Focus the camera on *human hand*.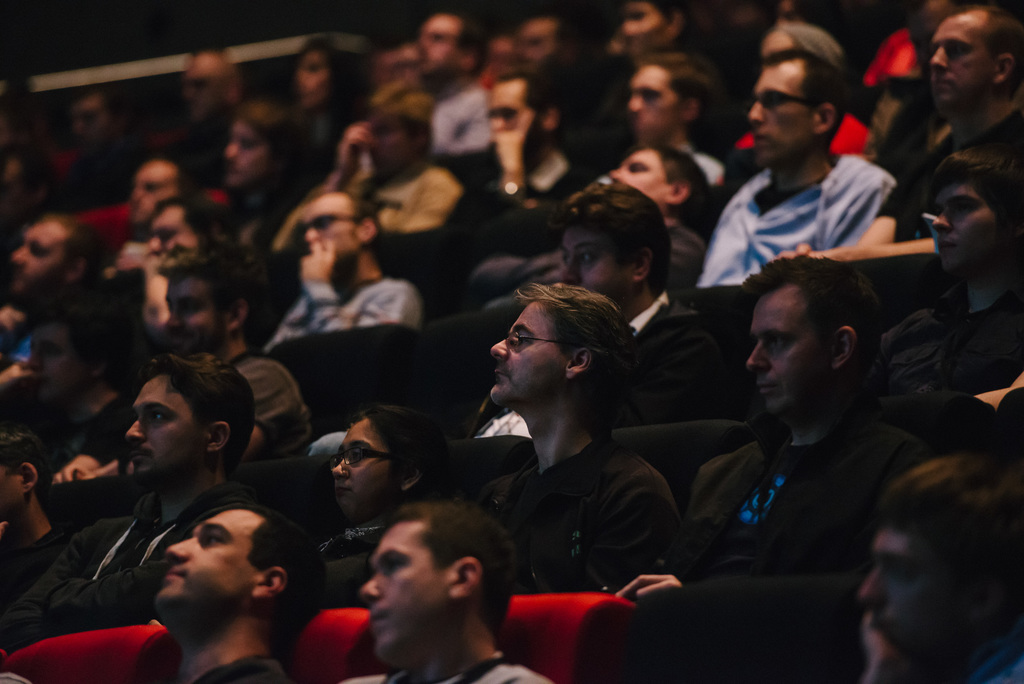
Focus region: {"left": 337, "top": 125, "right": 374, "bottom": 176}.
